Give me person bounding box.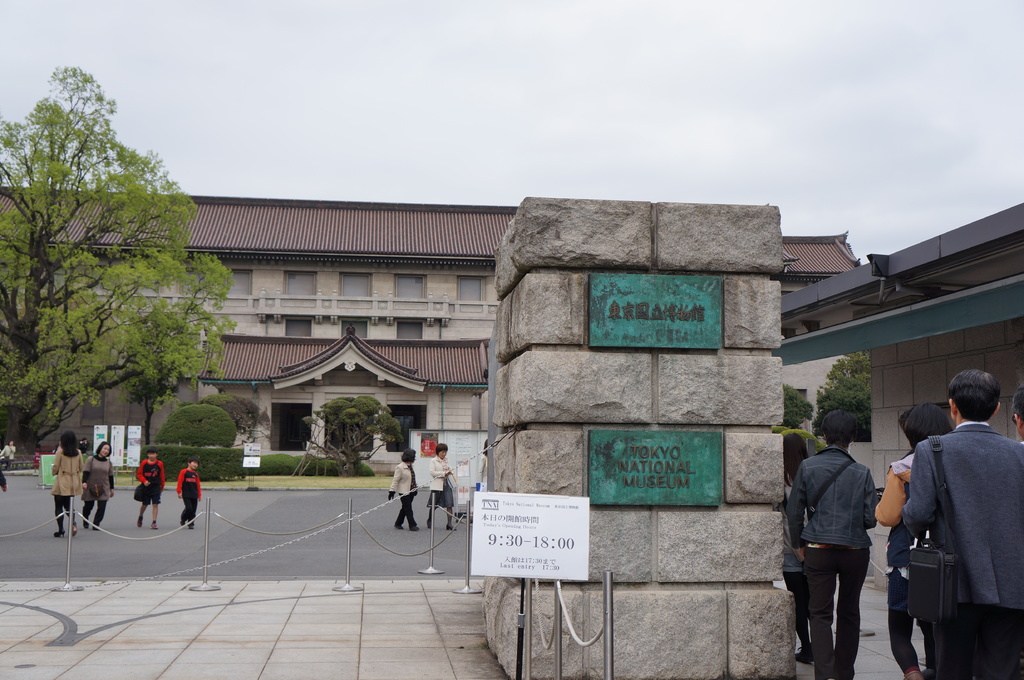
(x1=177, y1=463, x2=202, y2=534).
